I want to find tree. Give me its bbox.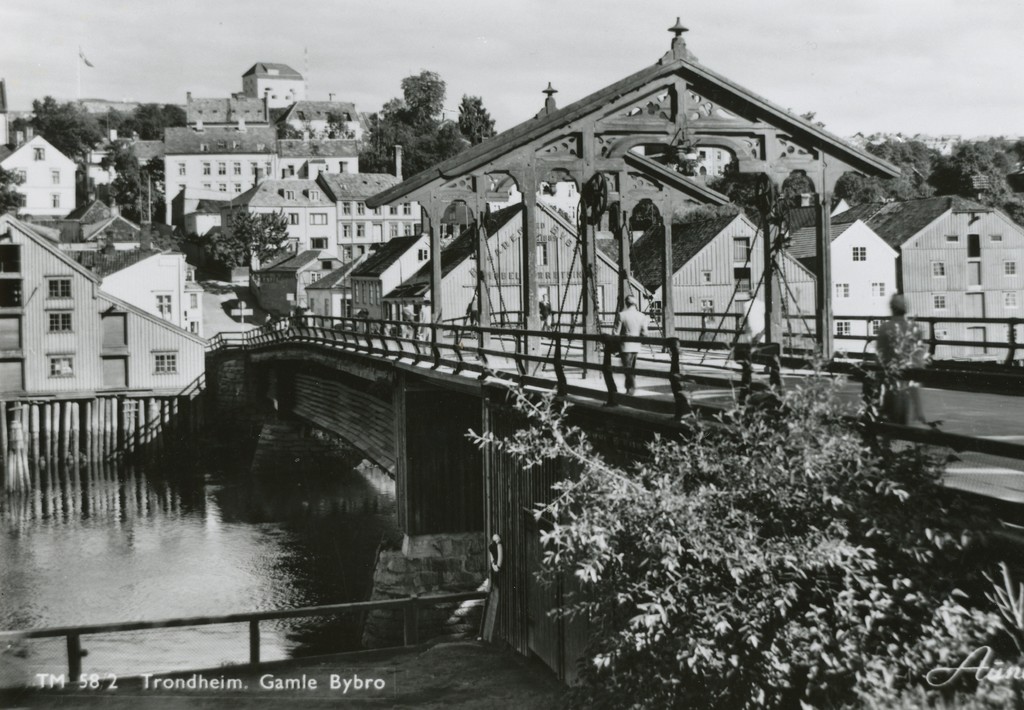
bbox=(280, 107, 360, 143).
